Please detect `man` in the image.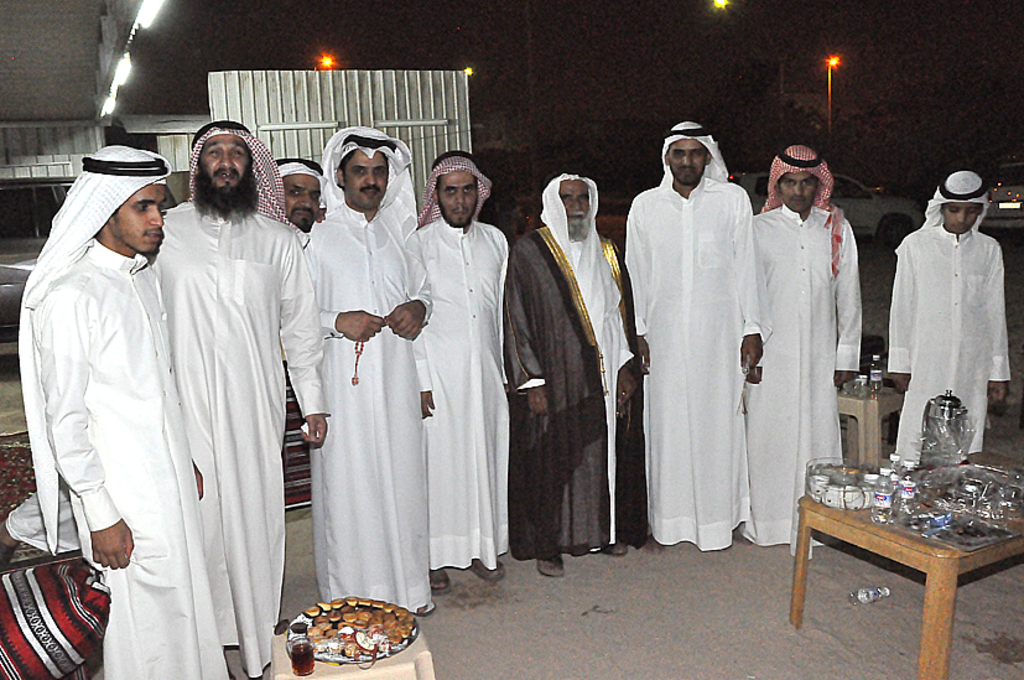
(147, 111, 333, 676).
